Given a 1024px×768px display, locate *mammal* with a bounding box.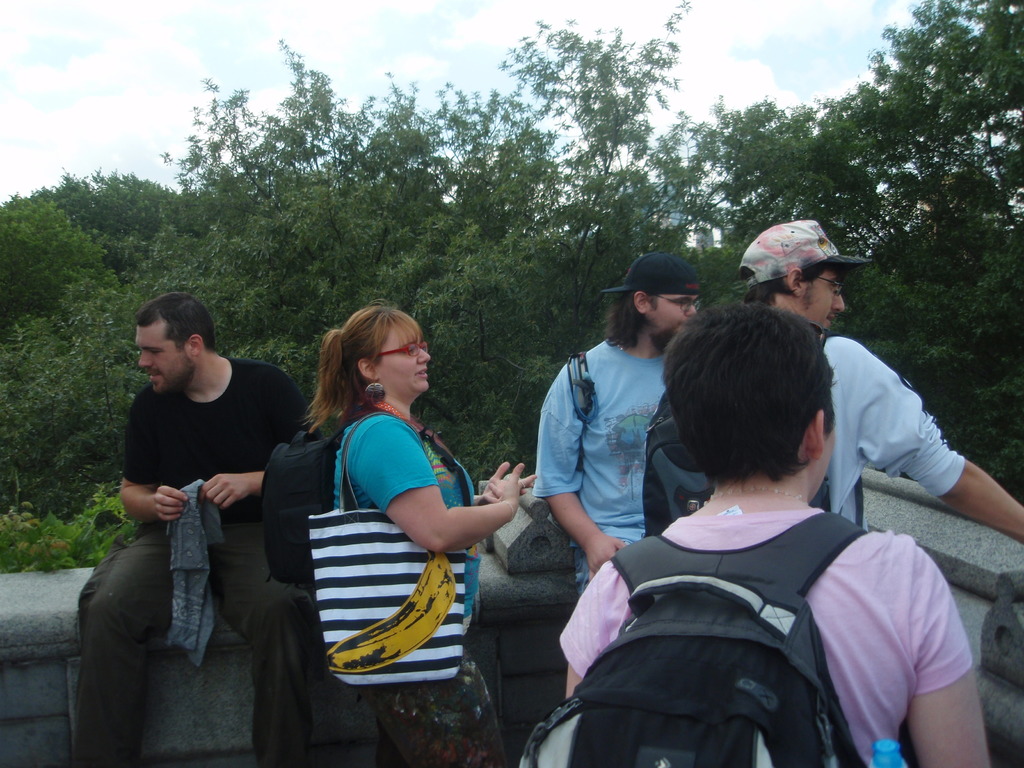
Located: <box>730,216,1023,527</box>.
